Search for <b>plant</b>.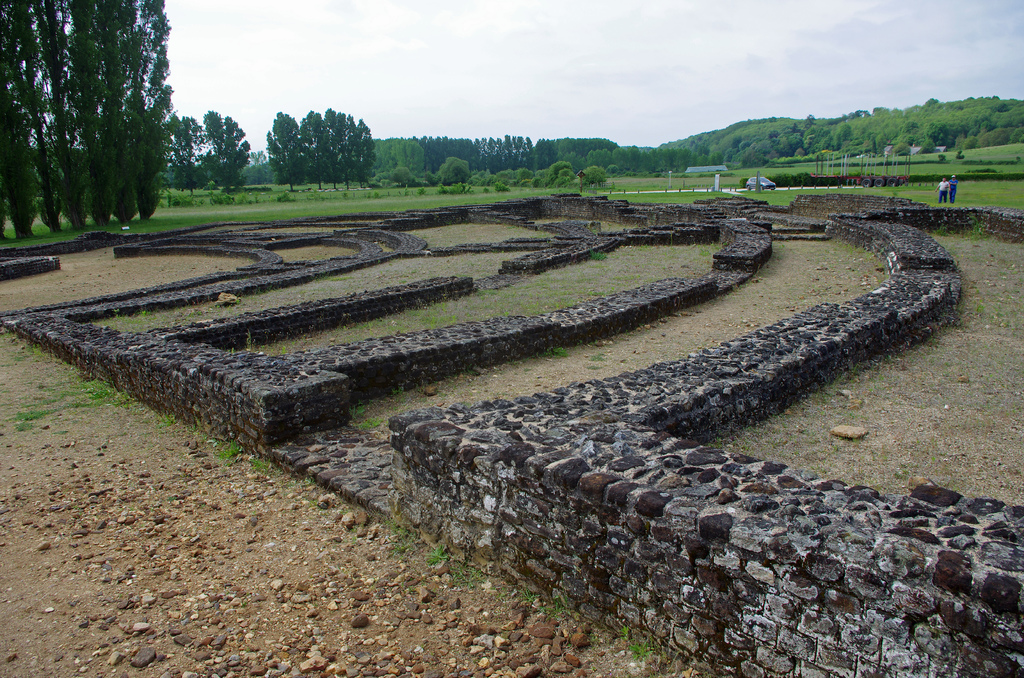
Found at [x1=594, y1=348, x2=602, y2=361].
